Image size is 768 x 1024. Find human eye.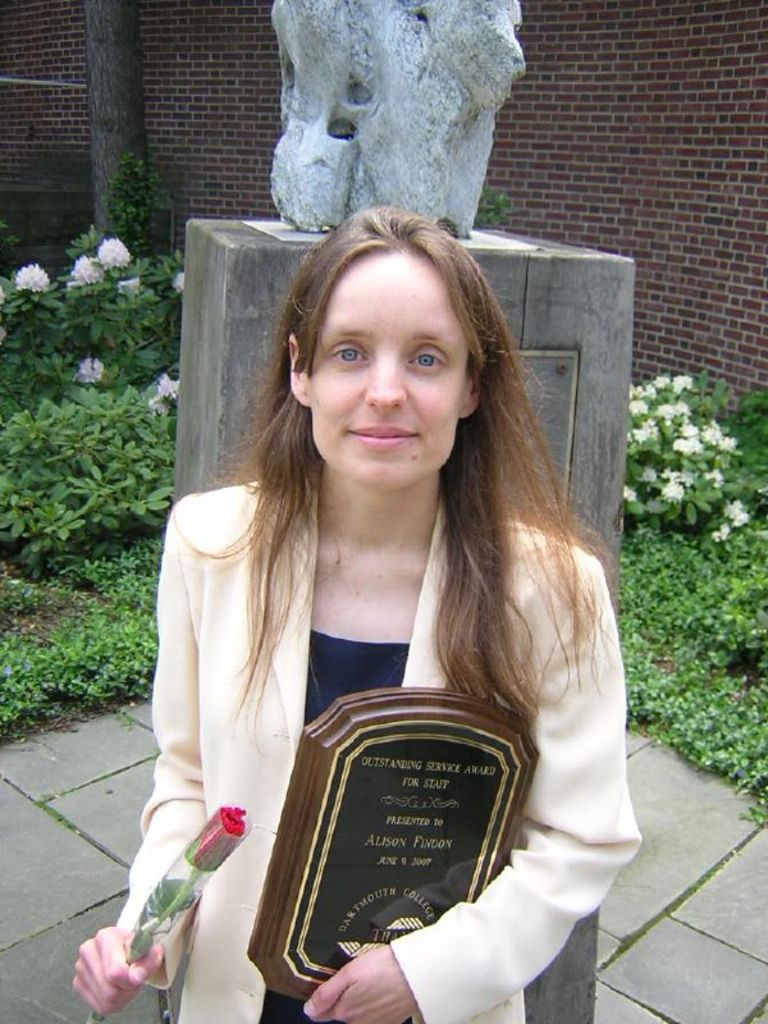
select_region(402, 343, 445, 379).
